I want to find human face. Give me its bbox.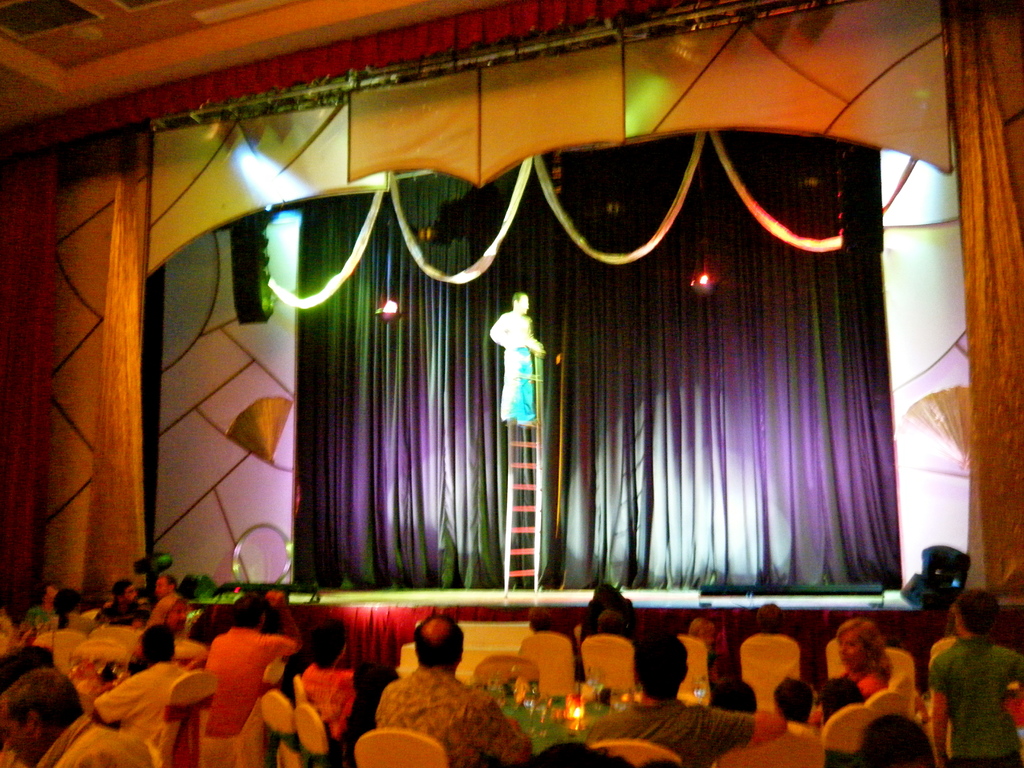
pyautogui.locateOnScreen(518, 291, 530, 316).
